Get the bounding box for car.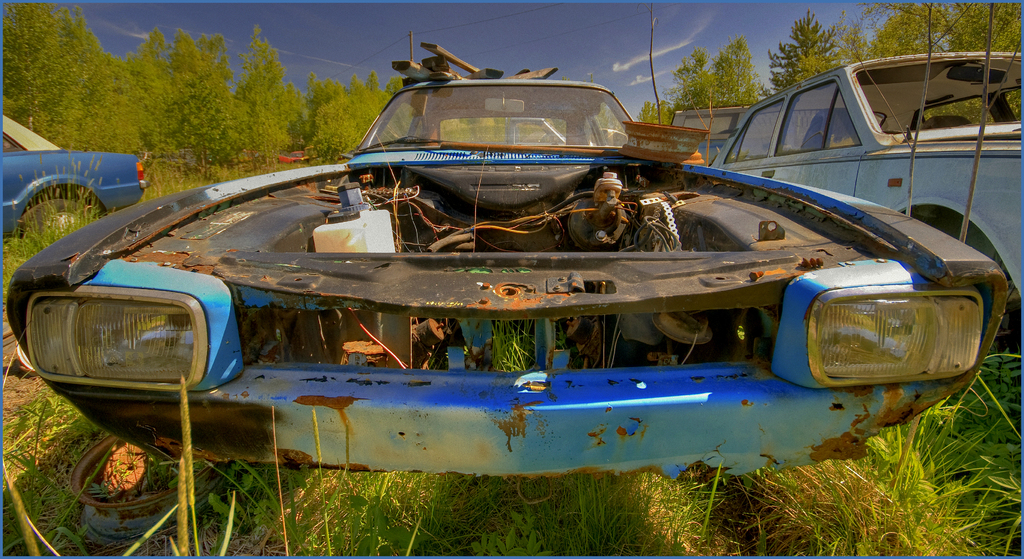
x1=666, y1=103, x2=760, y2=173.
